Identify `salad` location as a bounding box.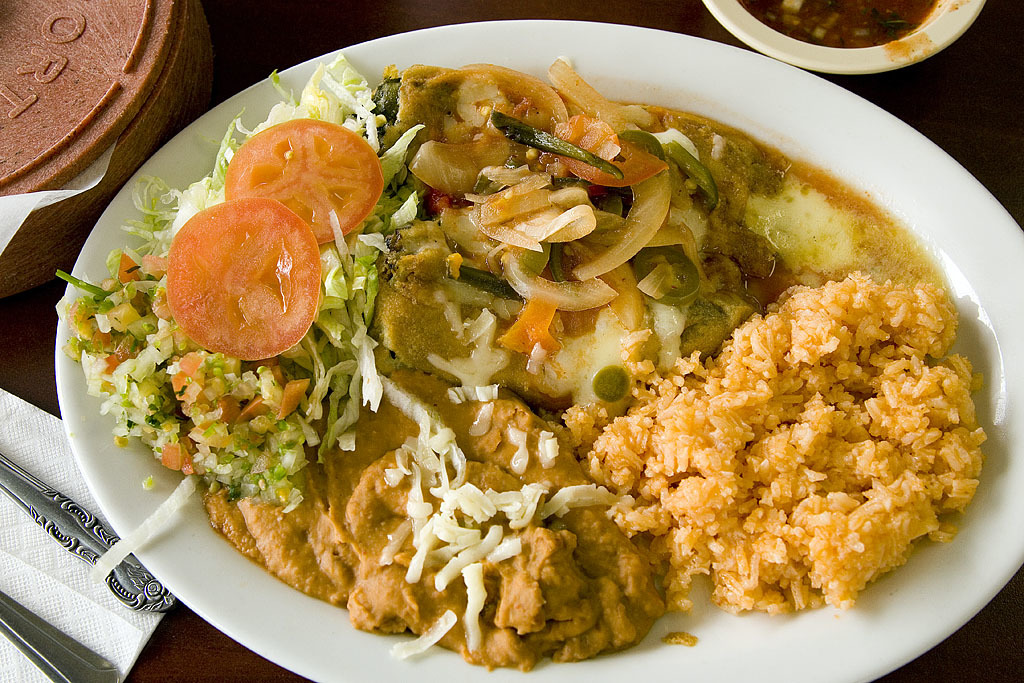
97 64 963 654.
